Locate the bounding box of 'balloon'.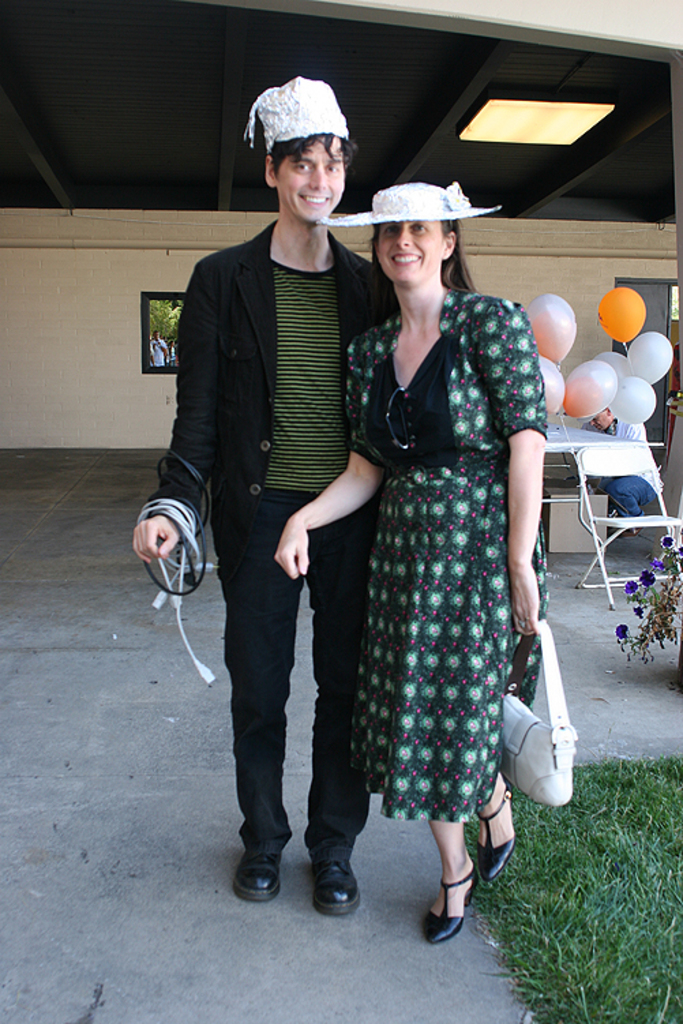
Bounding box: [633,325,673,382].
